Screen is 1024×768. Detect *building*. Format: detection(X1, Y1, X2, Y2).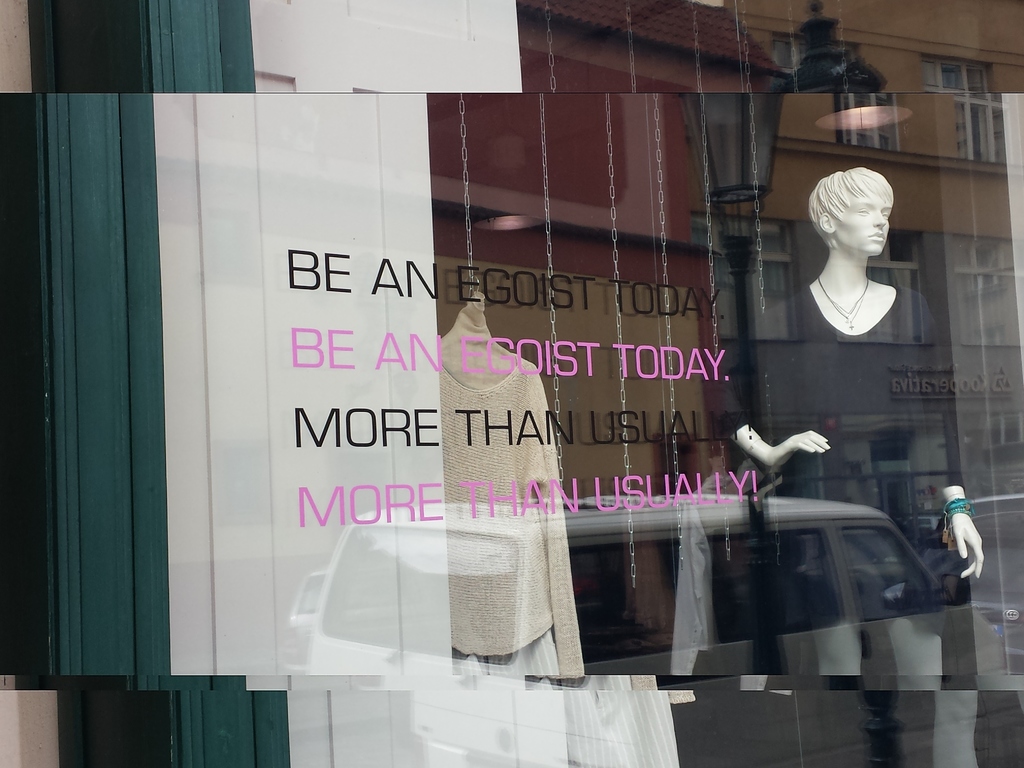
detection(0, 0, 1023, 767).
